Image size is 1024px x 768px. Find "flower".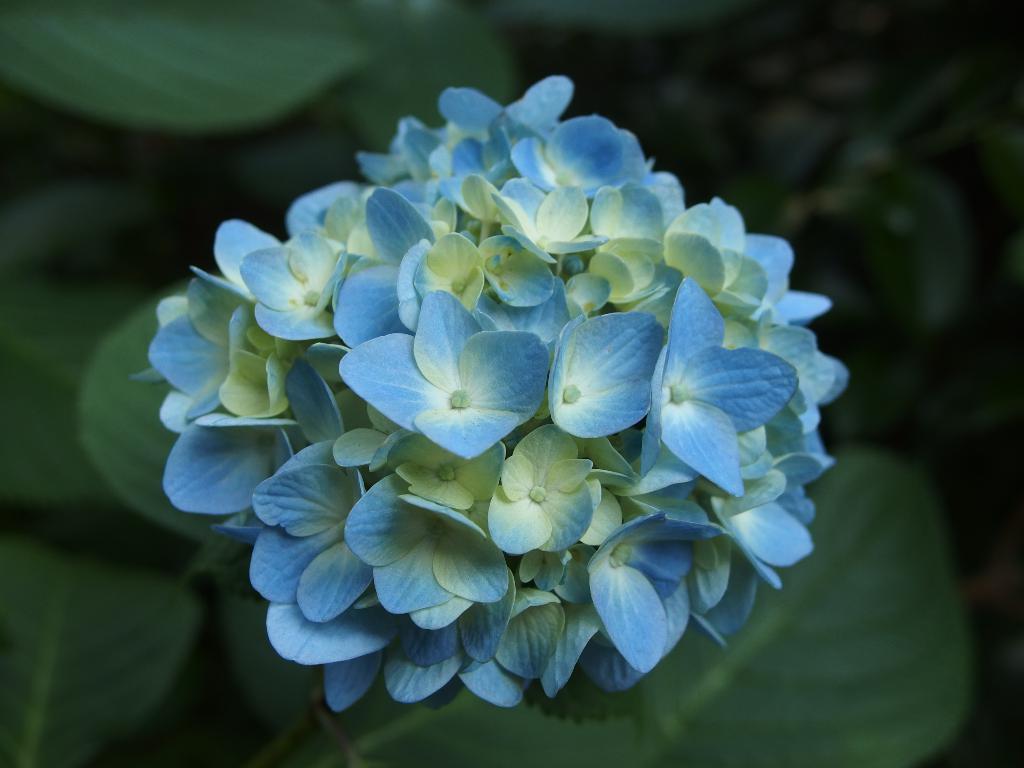
342:289:552:468.
